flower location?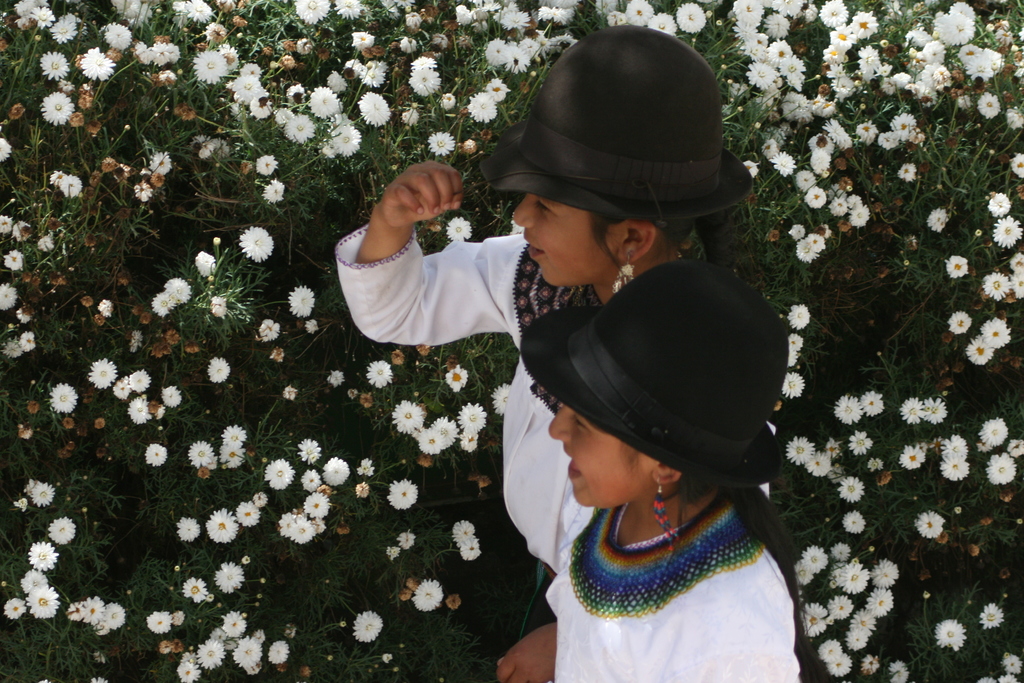
crop(923, 208, 948, 233)
